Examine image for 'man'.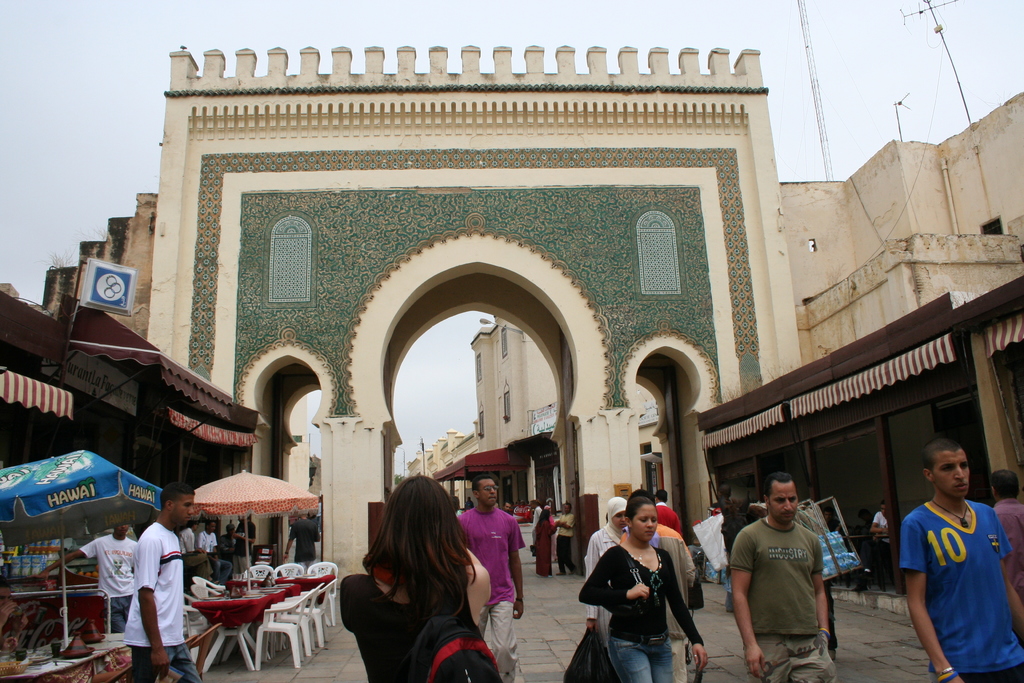
Examination result: rect(557, 497, 575, 571).
